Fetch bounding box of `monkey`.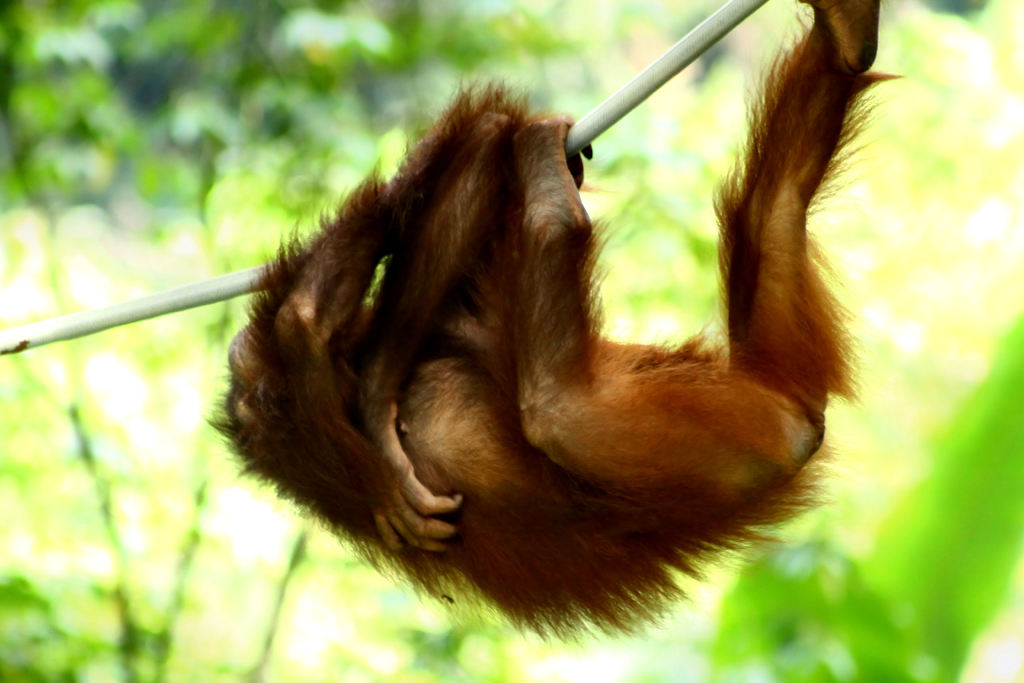
Bbox: 229/34/896/646.
